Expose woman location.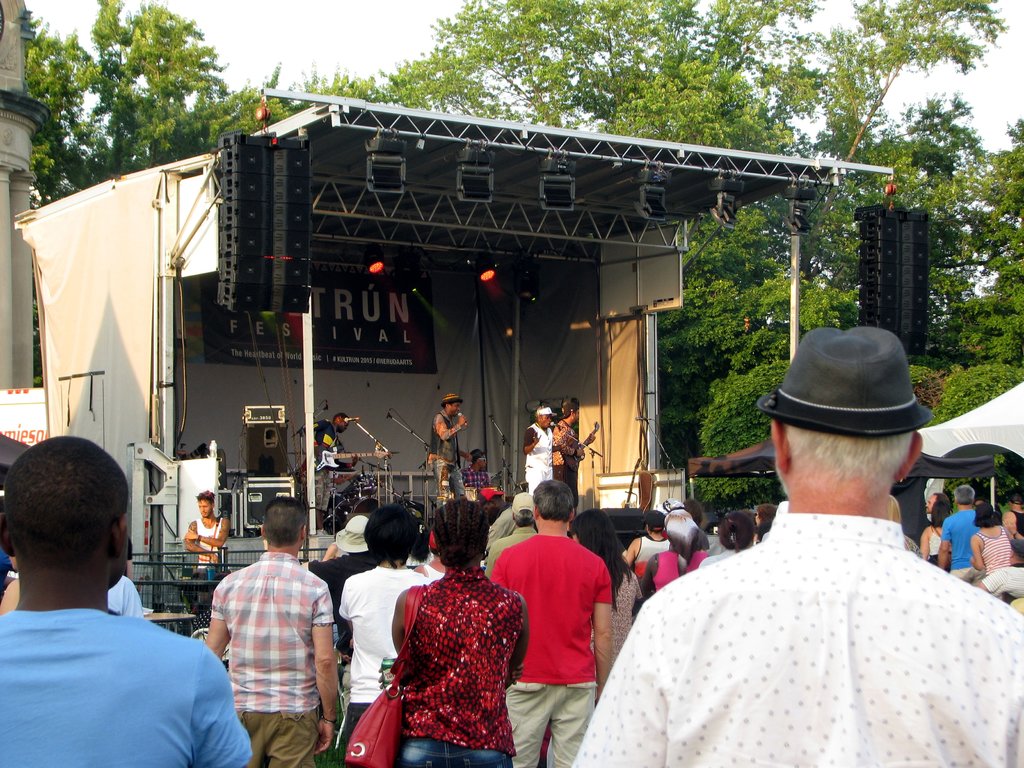
Exposed at [383, 513, 517, 741].
